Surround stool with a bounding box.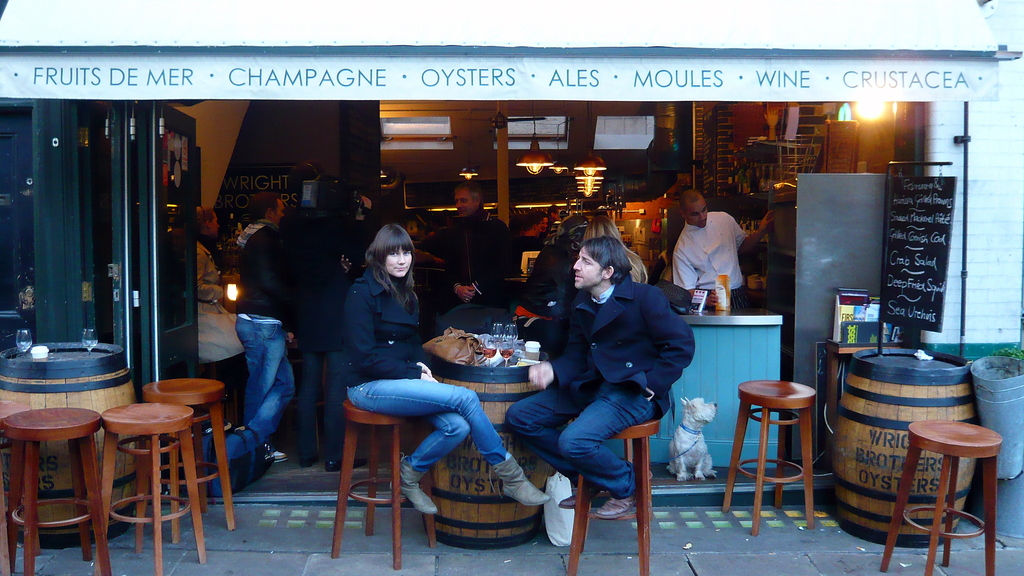
(x1=880, y1=420, x2=1002, y2=575).
